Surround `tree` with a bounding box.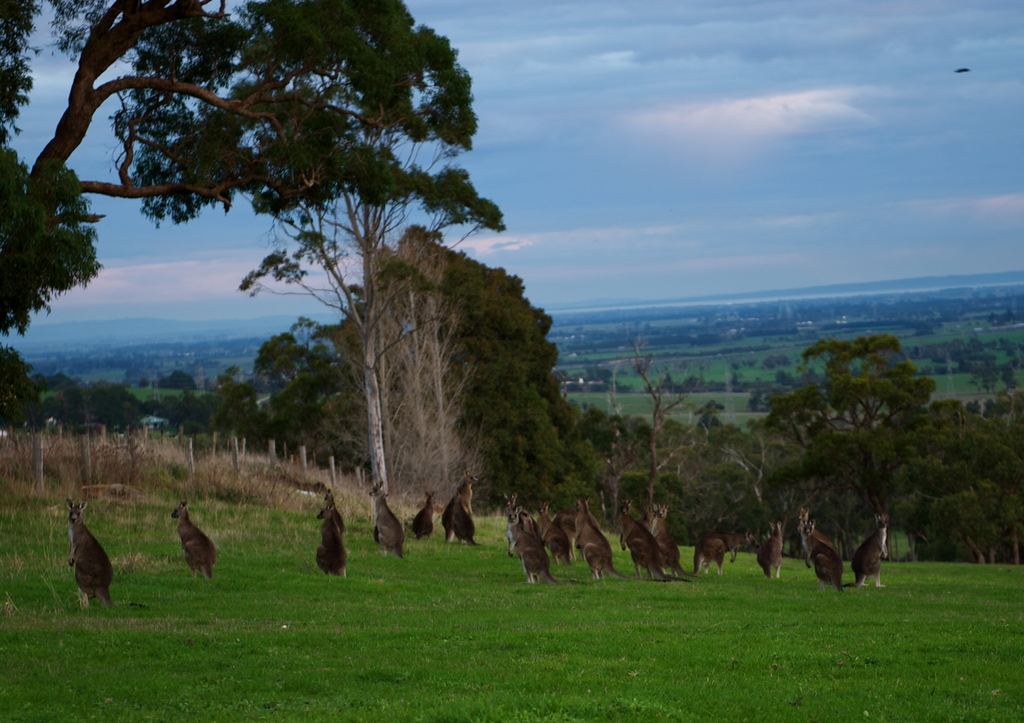
0/348/42/437.
